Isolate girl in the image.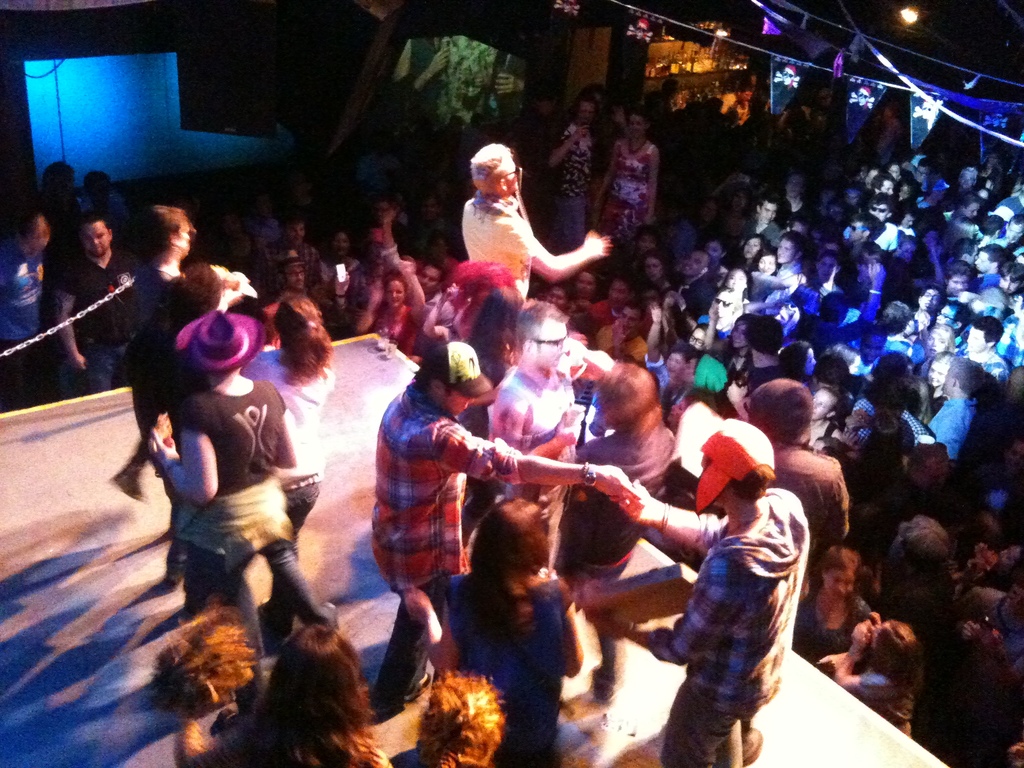
Isolated region: crop(358, 273, 421, 359).
